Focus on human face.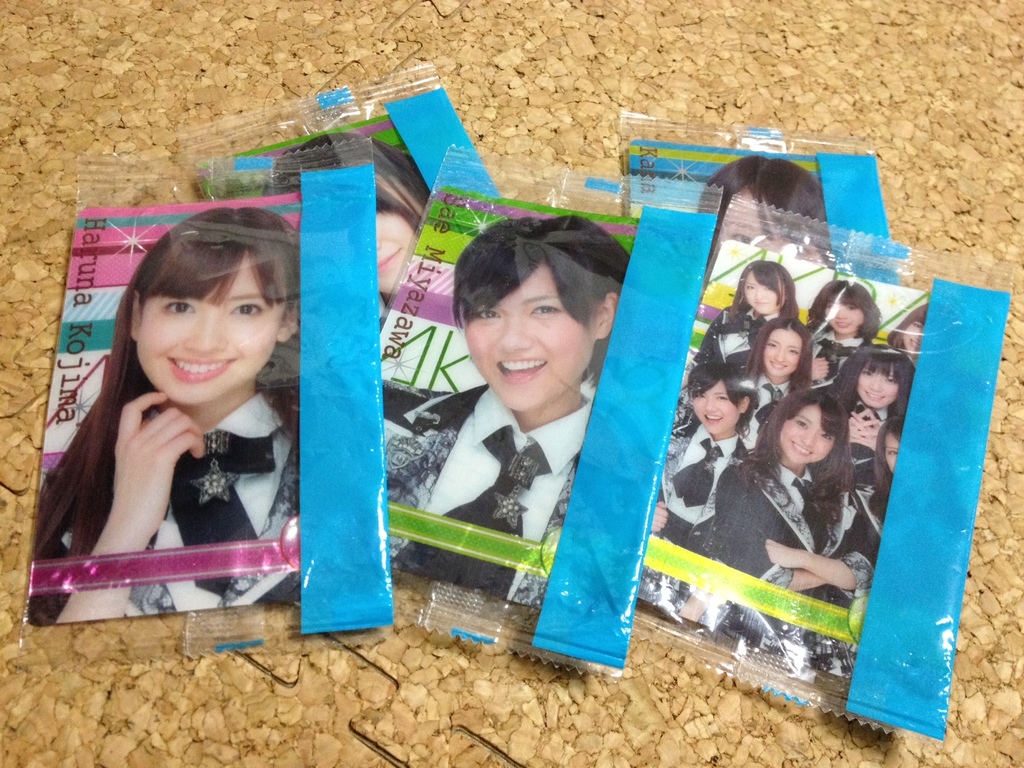
Focused at box(761, 332, 799, 380).
